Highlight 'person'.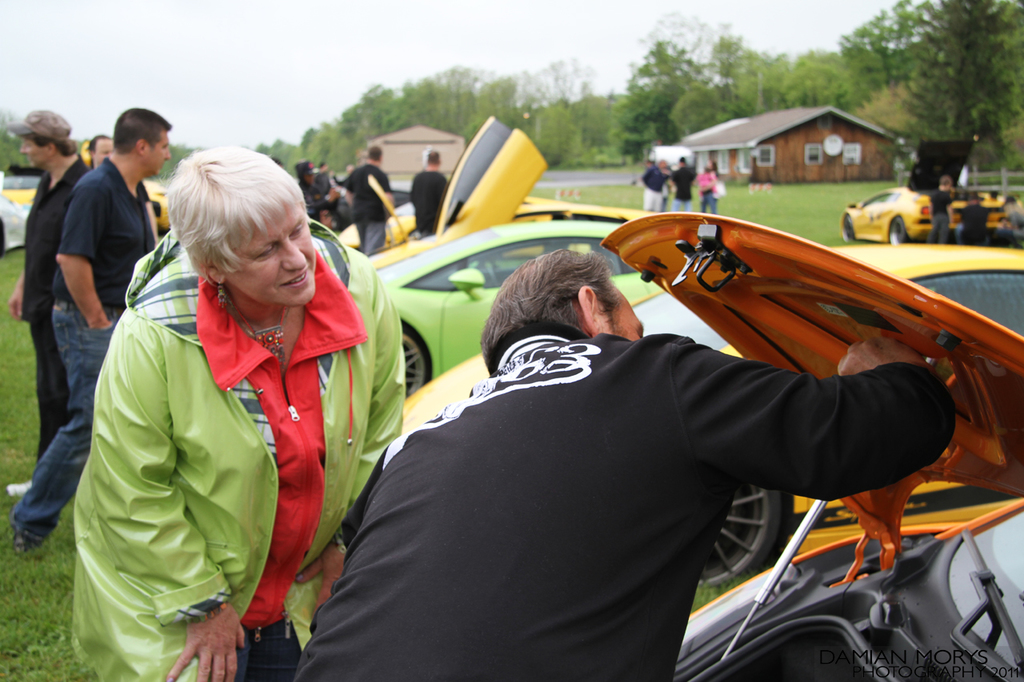
Highlighted region: left=992, top=200, right=1023, bottom=247.
